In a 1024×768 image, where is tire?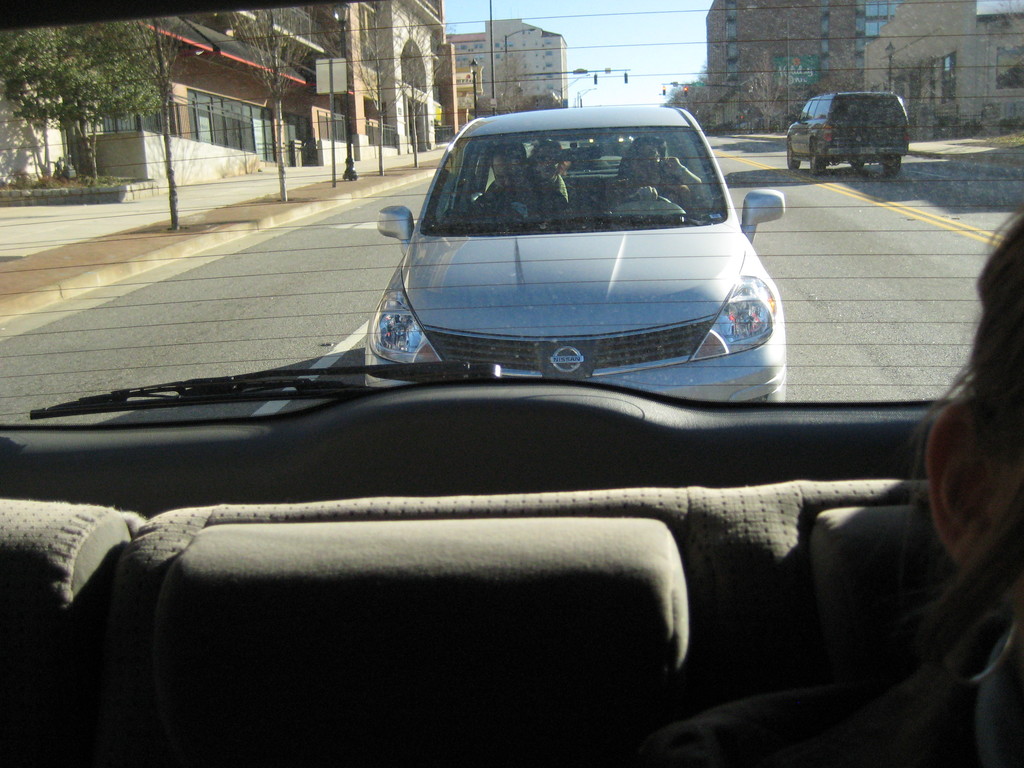
bbox(811, 150, 826, 173).
